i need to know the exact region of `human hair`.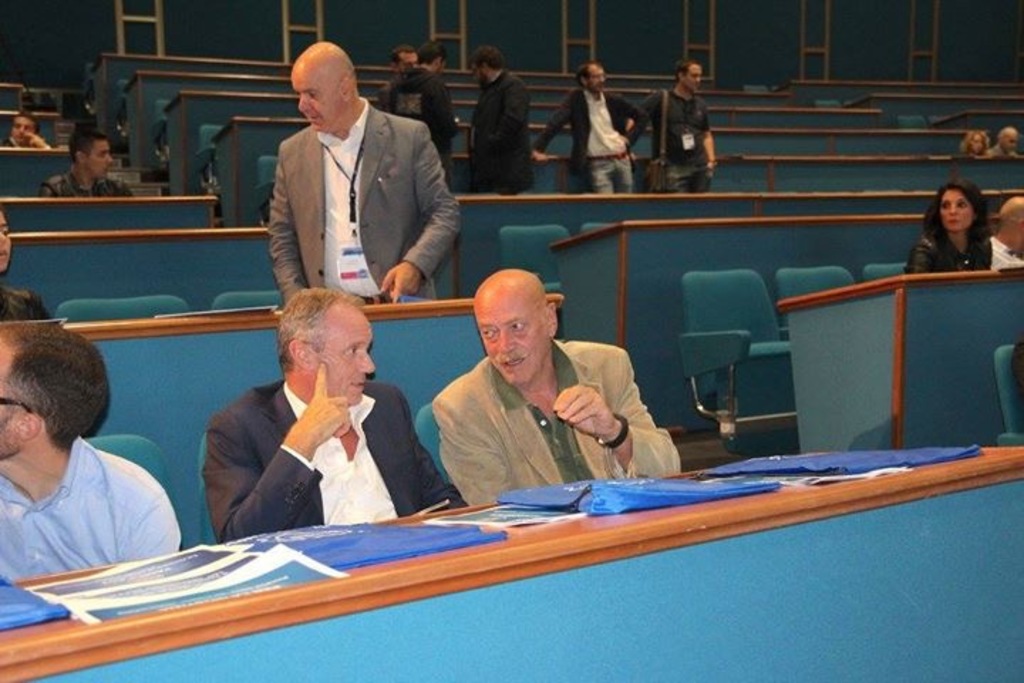
Region: [65, 128, 110, 166].
